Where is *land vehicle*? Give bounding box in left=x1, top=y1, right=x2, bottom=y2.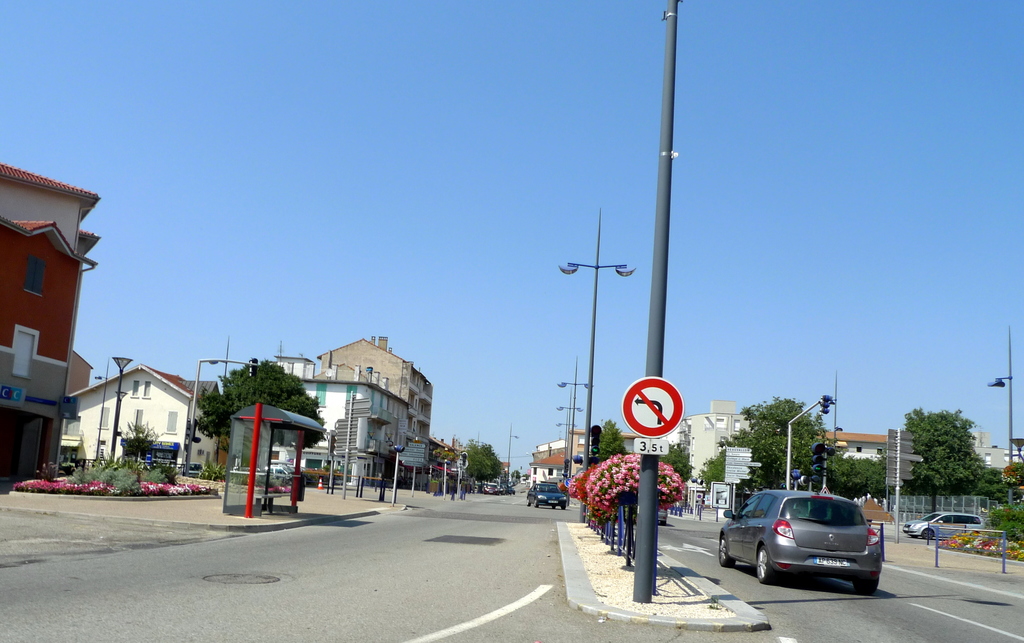
left=181, top=461, right=203, bottom=481.
